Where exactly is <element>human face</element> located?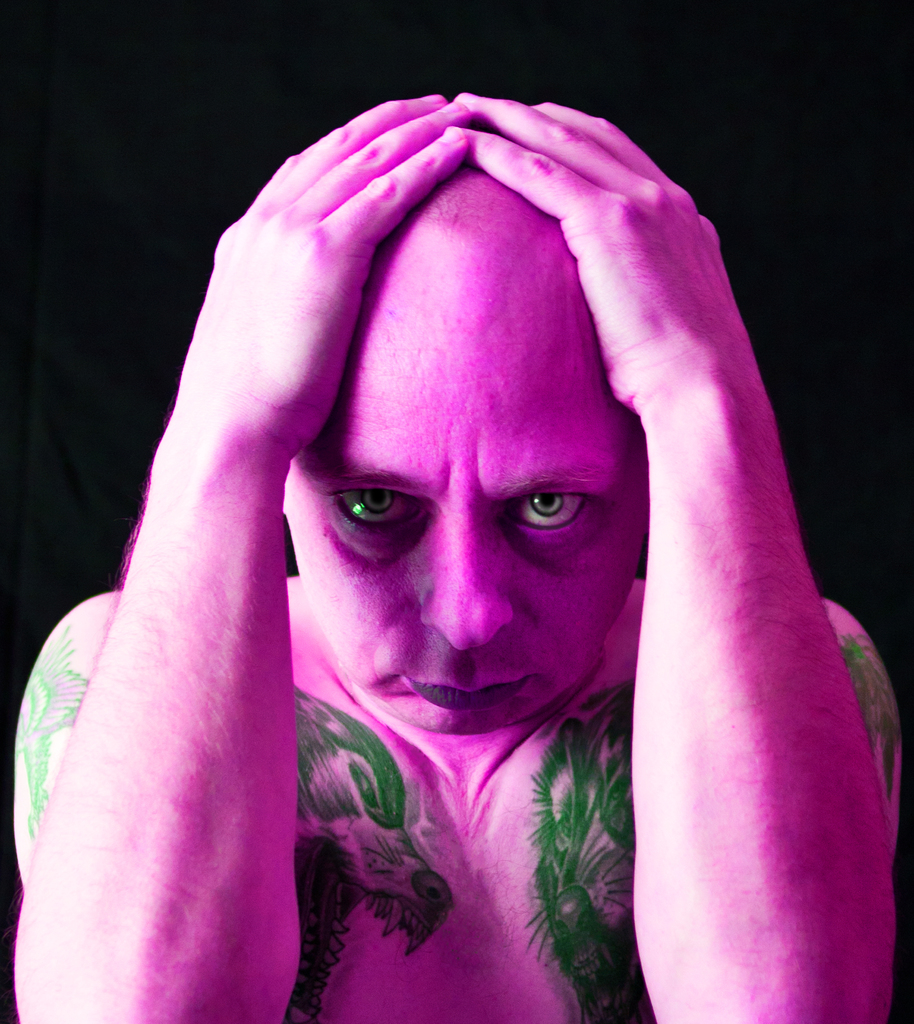
Its bounding box is left=282, top=234, right=646, bottom=733.
